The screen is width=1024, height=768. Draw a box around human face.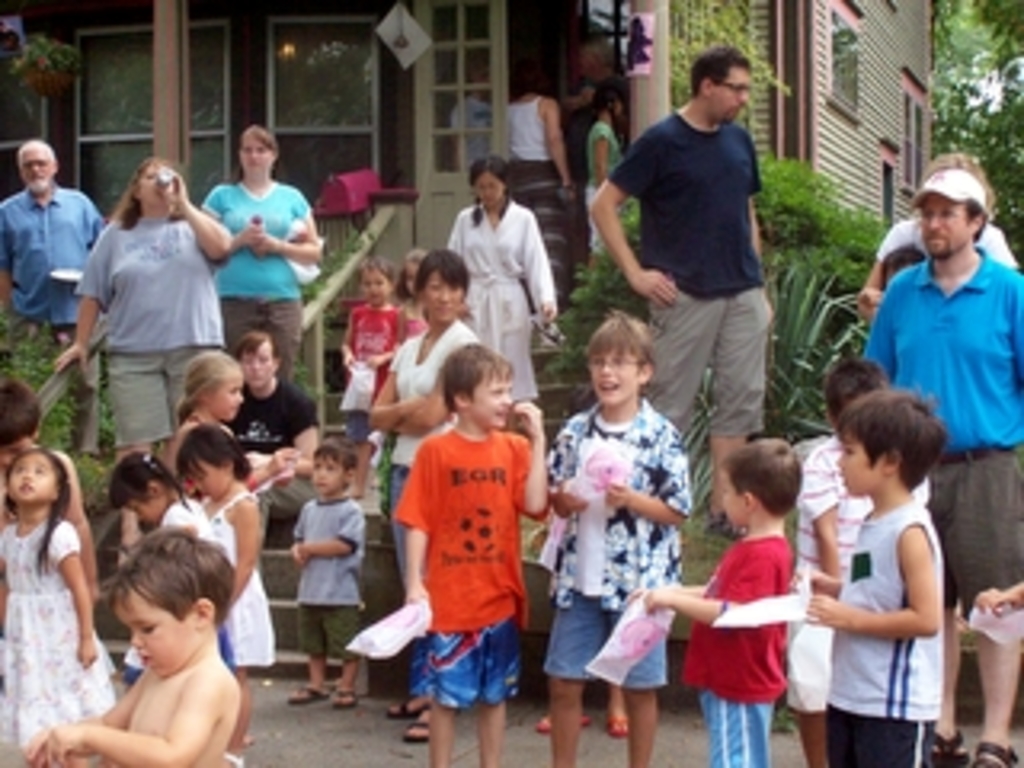
crop(429, 269, 461, 326).
